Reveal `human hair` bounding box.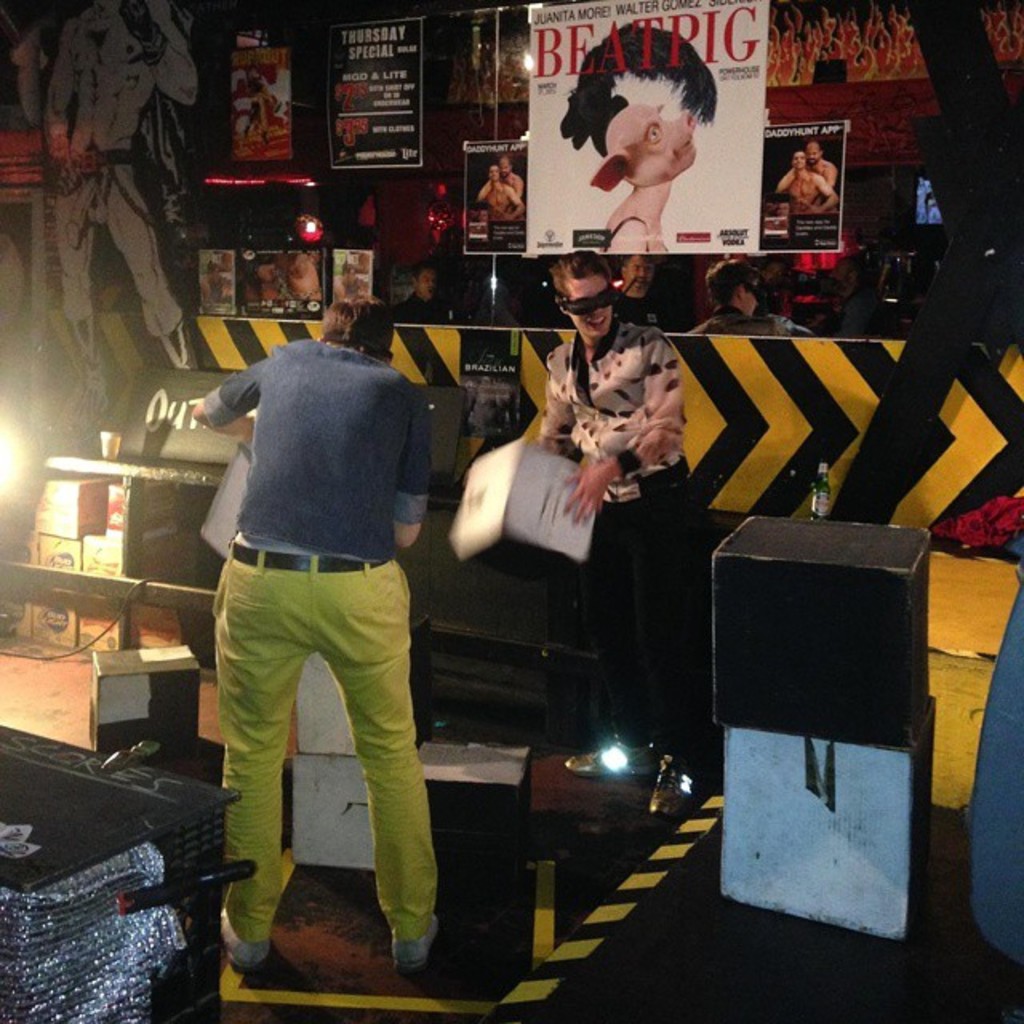
Revealed: box(701, 258, 763, 312).
